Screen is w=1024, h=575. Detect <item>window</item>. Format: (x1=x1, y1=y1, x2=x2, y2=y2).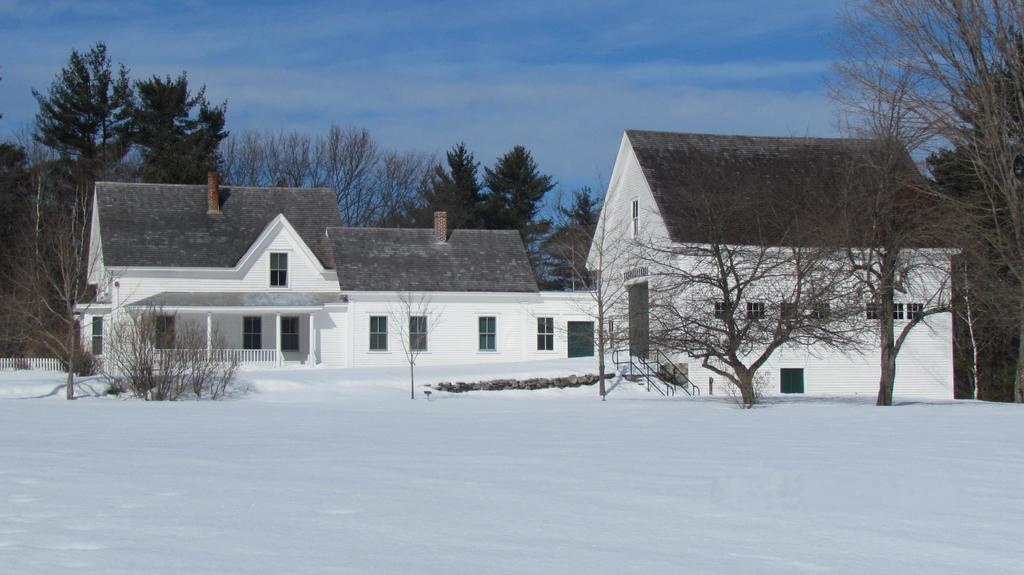
(x1=408, y1=319, x2=426, y2=354).
